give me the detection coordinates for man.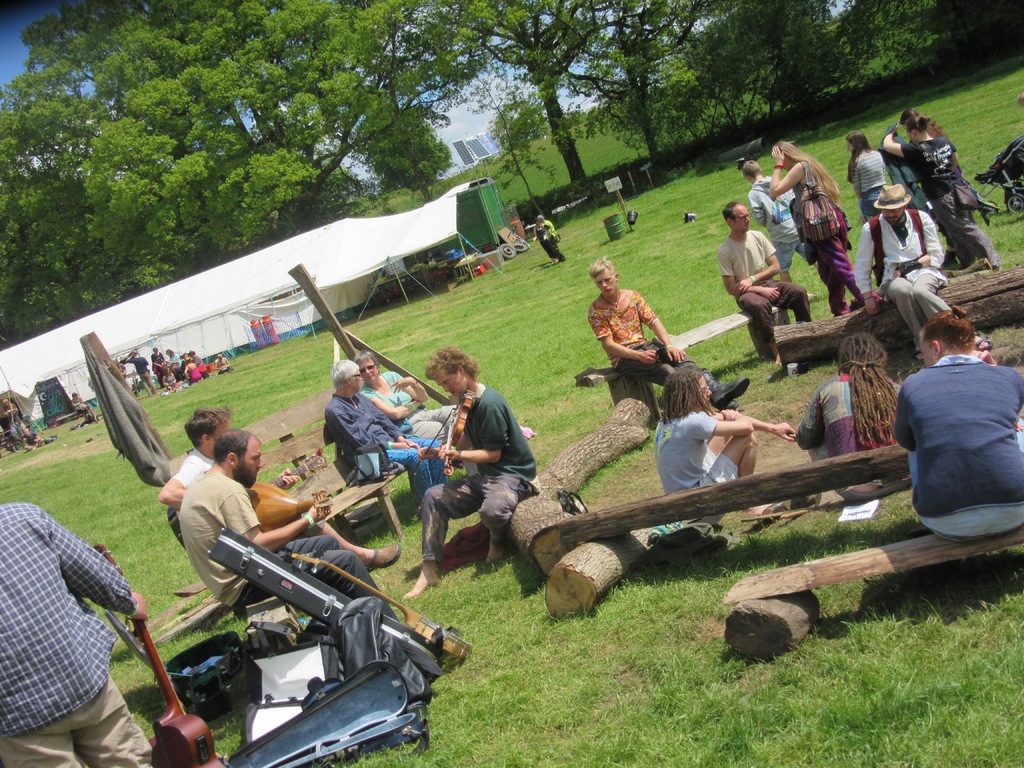
left=739, top=159, right=825, bottom=282.
